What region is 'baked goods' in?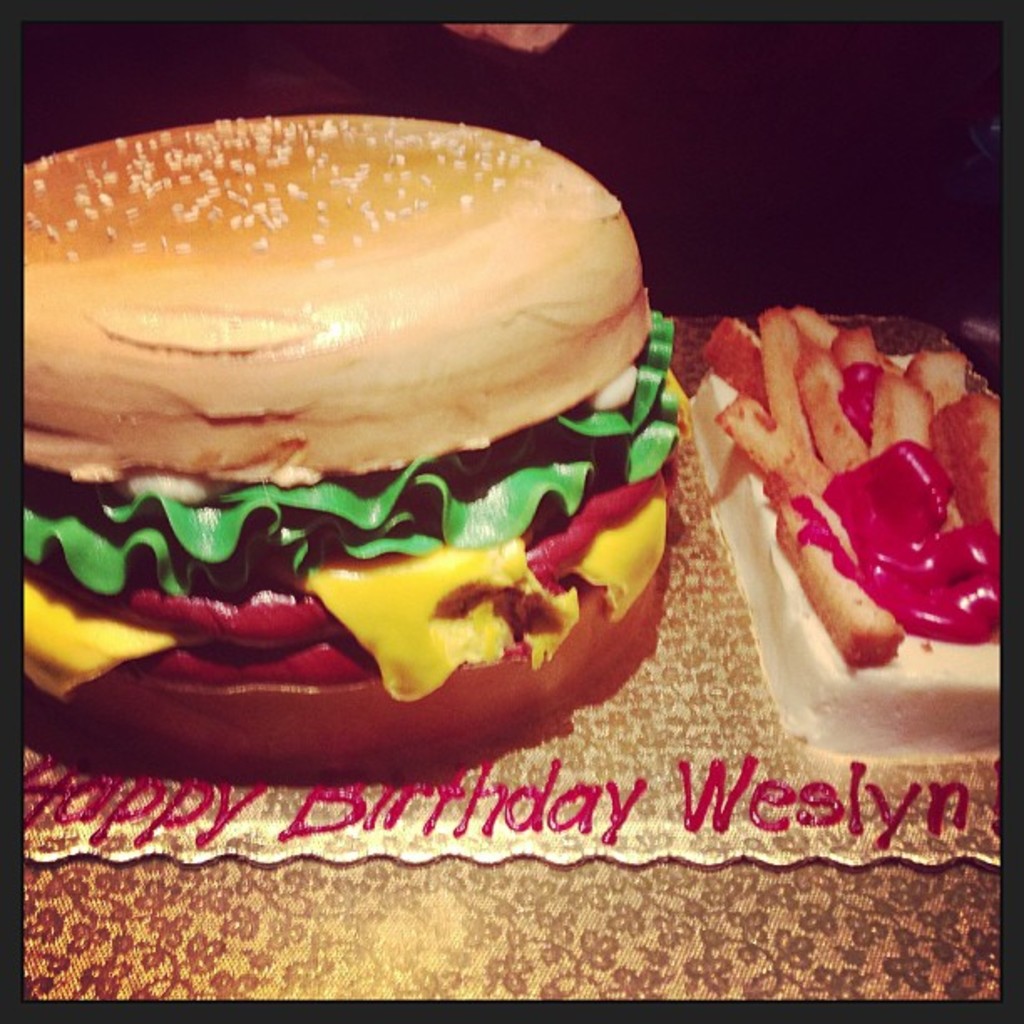
(left=20, top=109, right=673, bottom=773).
